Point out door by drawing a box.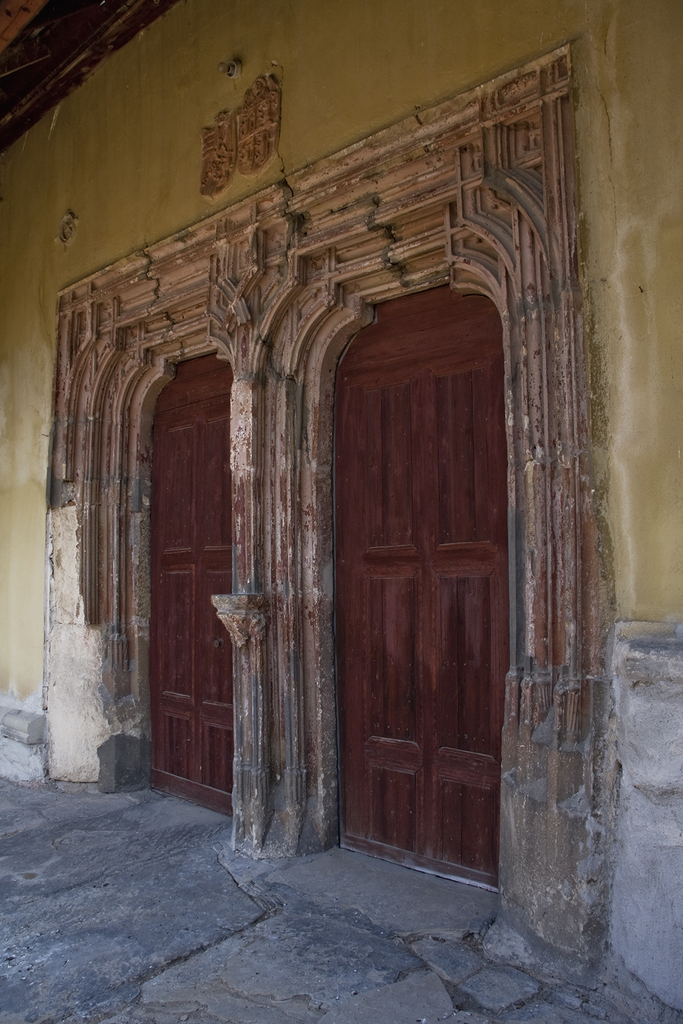
[342, 276, 509, 894].
